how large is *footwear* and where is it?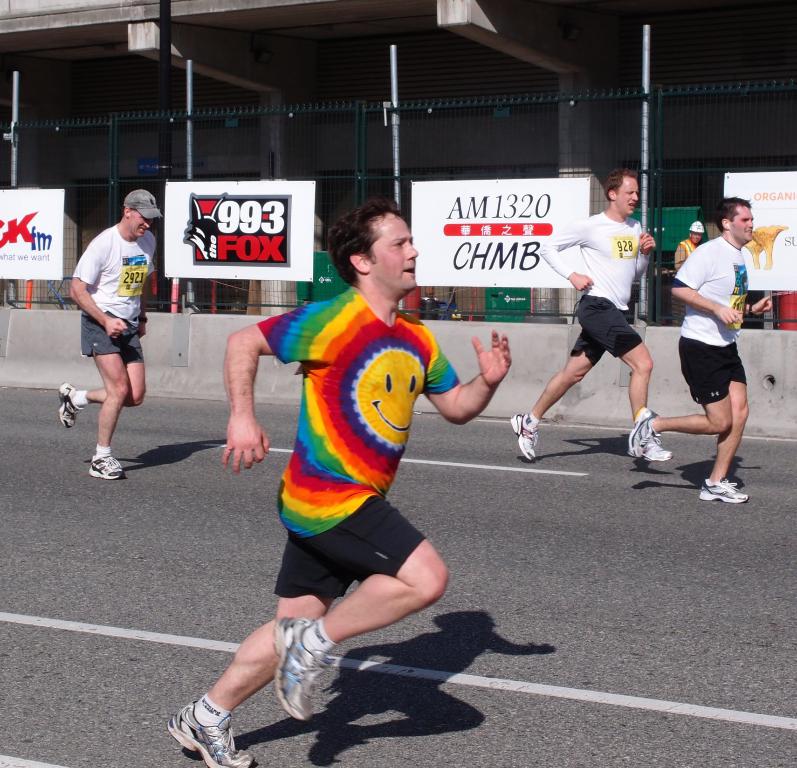
Bounding box: Rect(58, 382, 75, 431).
